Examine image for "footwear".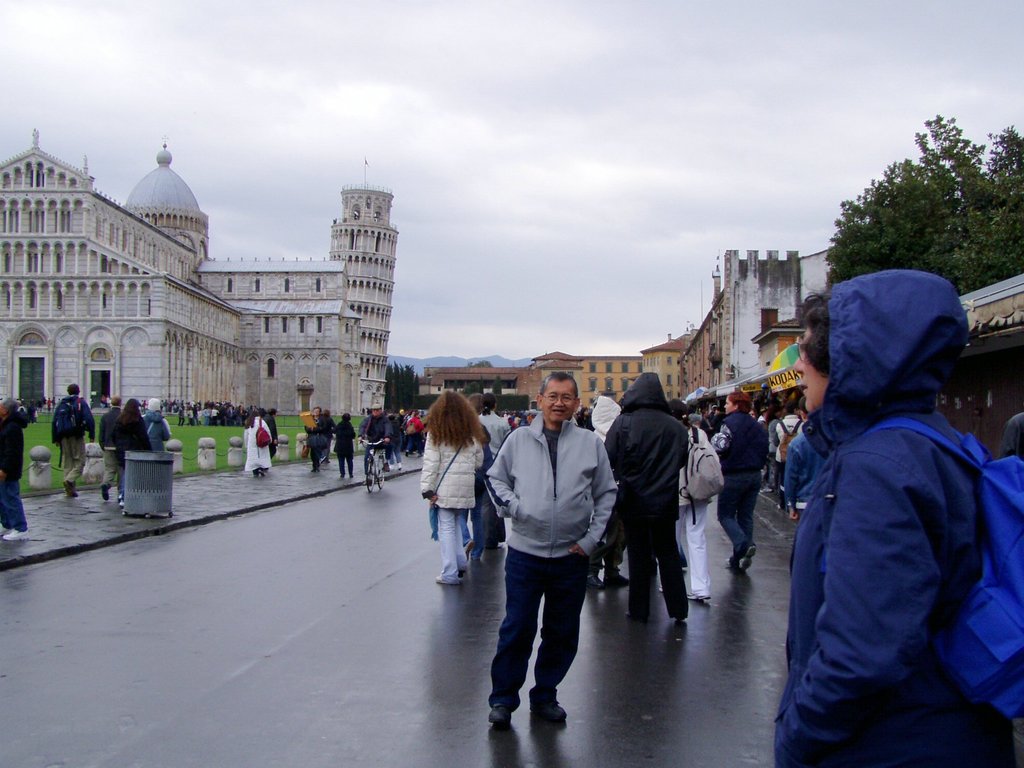
Examination result: [483,688,522,728].
